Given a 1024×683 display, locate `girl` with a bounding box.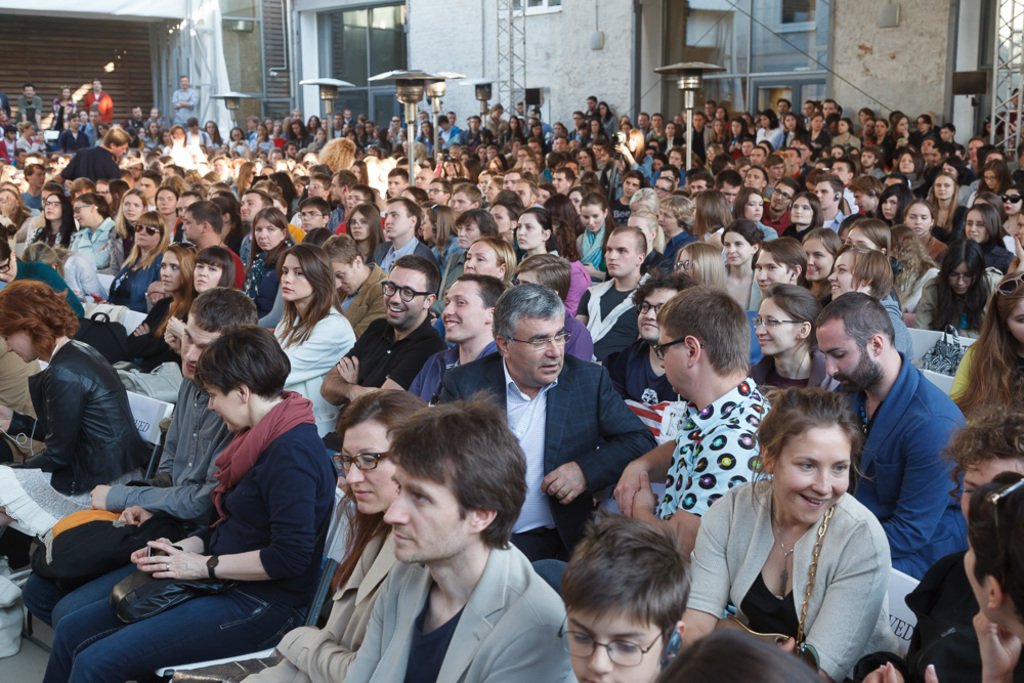
Located: [726, 215, 765, 295].
